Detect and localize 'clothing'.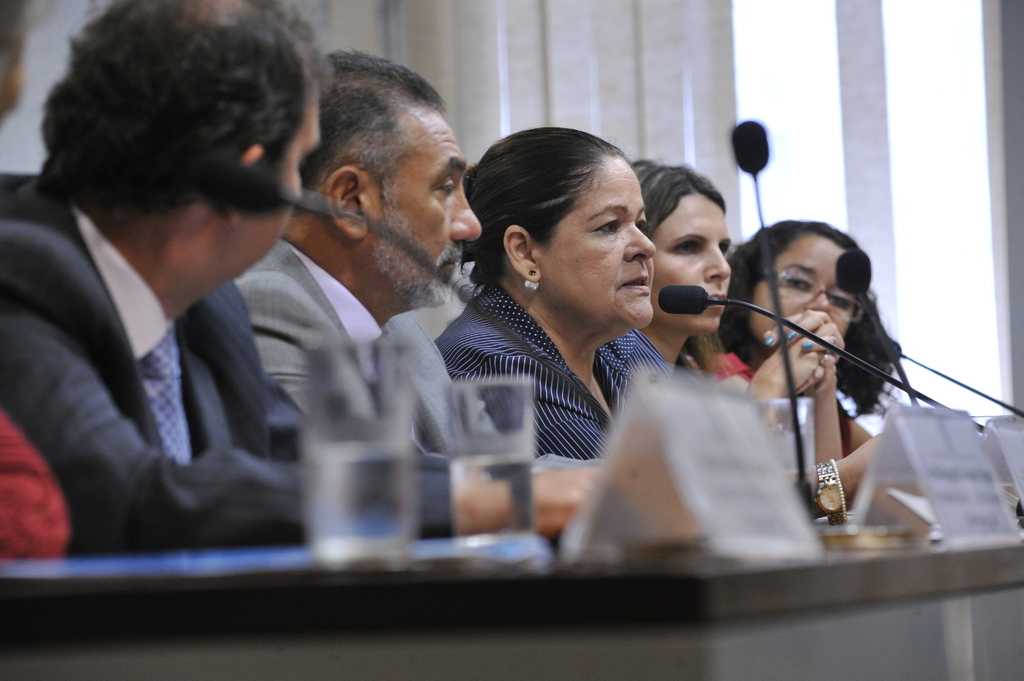
Localized at x1=0 y1=172 x2=463 y2=565.
